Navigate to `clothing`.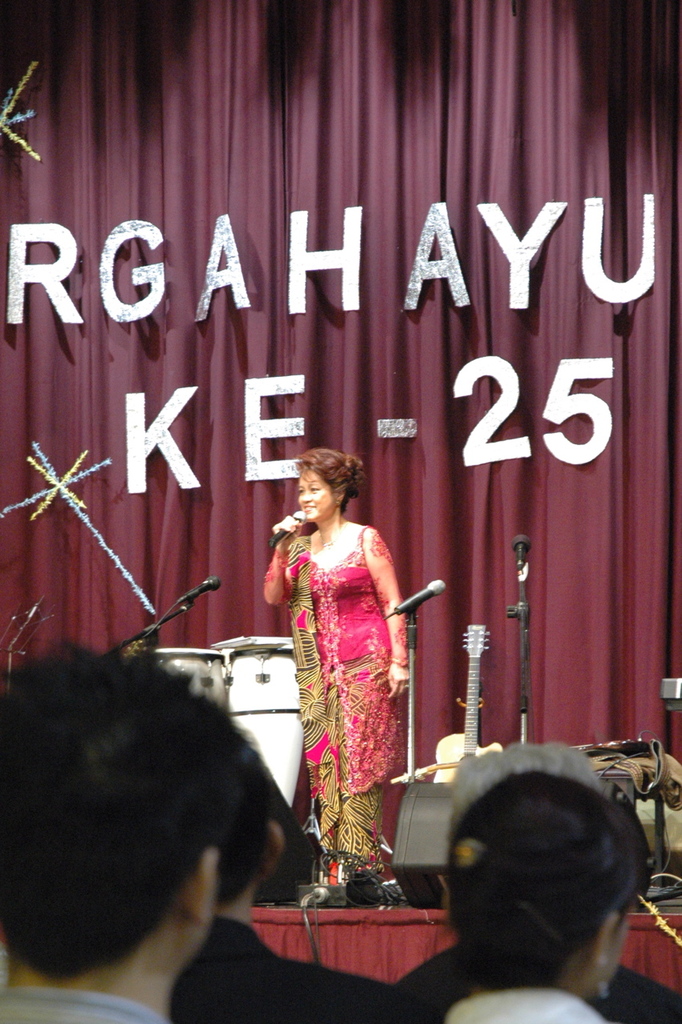
Navigation target: [11, 997, 147, 1023].
